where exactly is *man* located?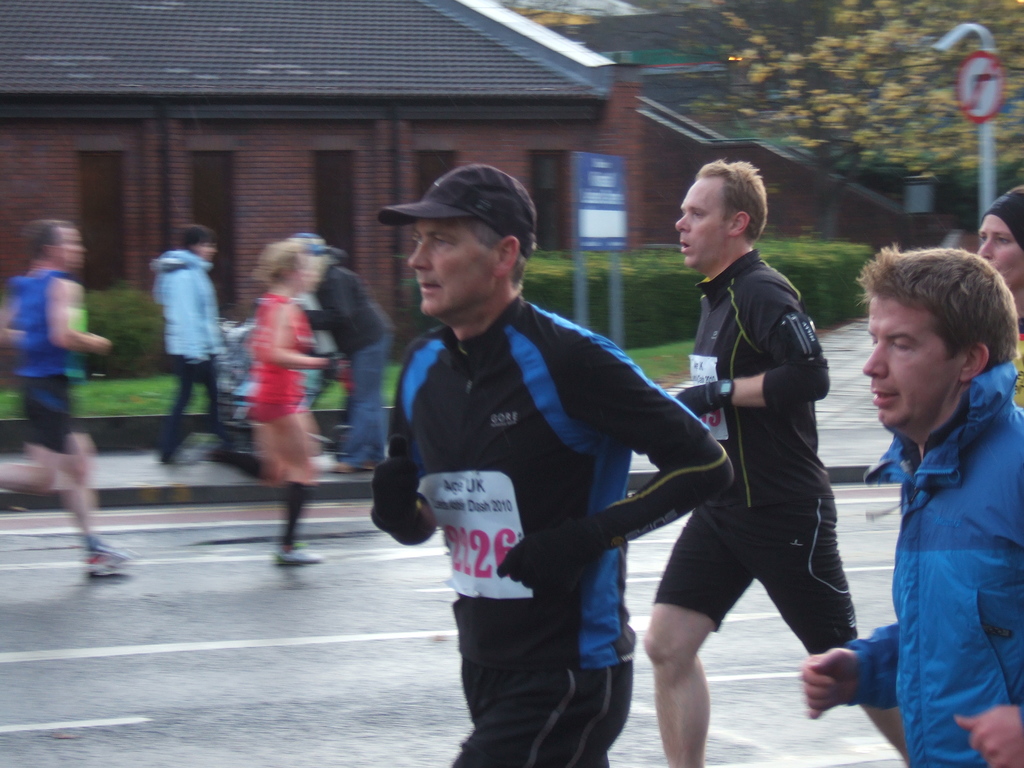
Its bounding box is <bbox>152, 219, 228, 467</bbox>.
